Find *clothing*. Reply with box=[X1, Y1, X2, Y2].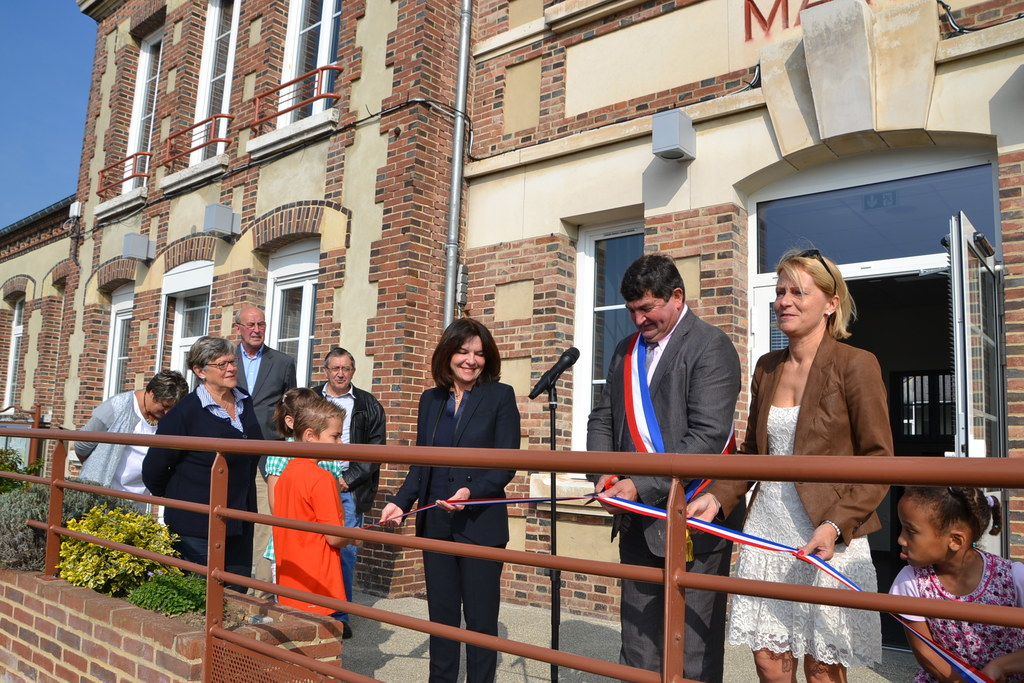
box=[260, 435, 347, 579].
